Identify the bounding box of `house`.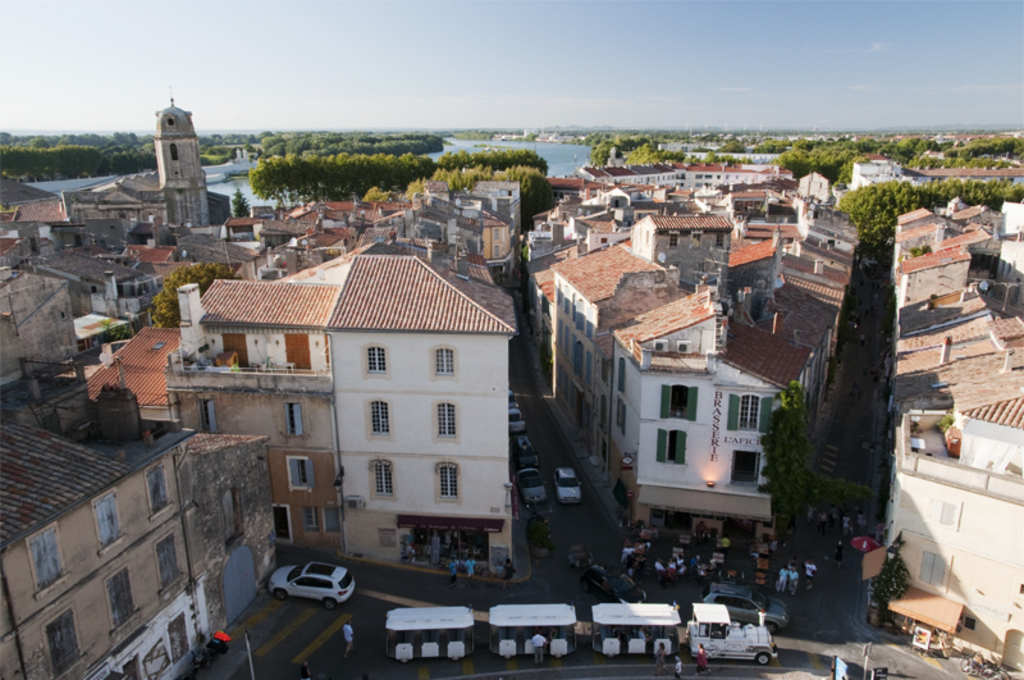
rect(0, 417, 283, 679).
